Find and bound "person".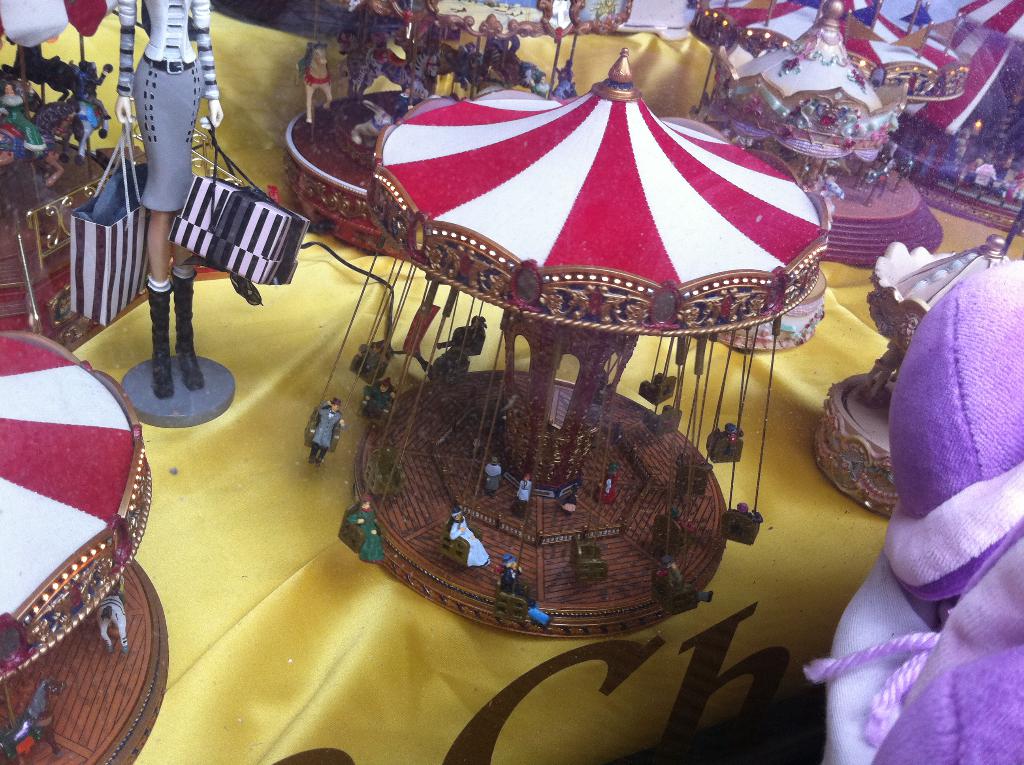
Bound: <box>358,339,390,376</box>.
